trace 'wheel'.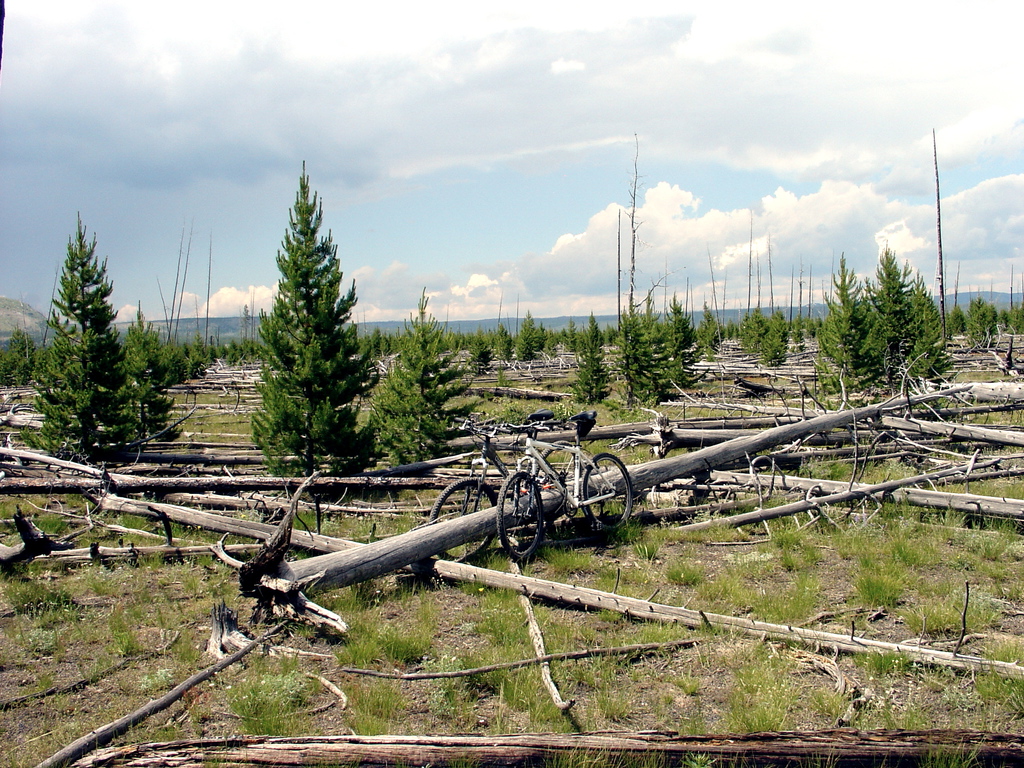
Traced to bbox=(429, 481, 496, 563).
